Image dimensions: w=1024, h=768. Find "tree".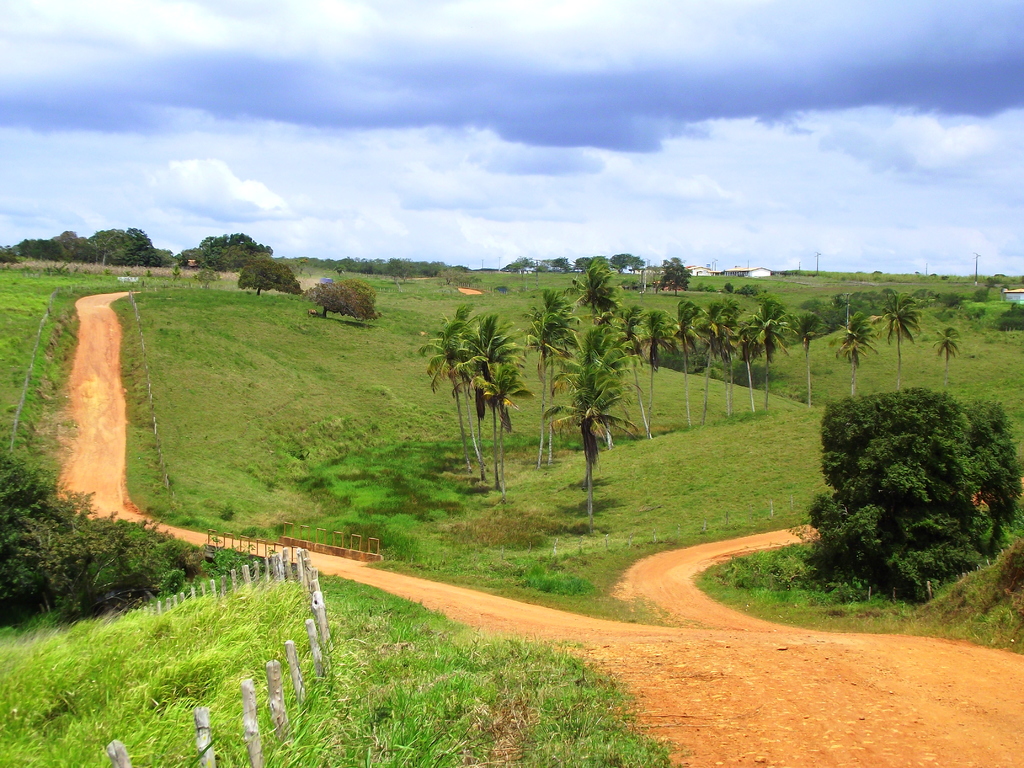
x1=241, y1=247, x2=298, y2=299.
